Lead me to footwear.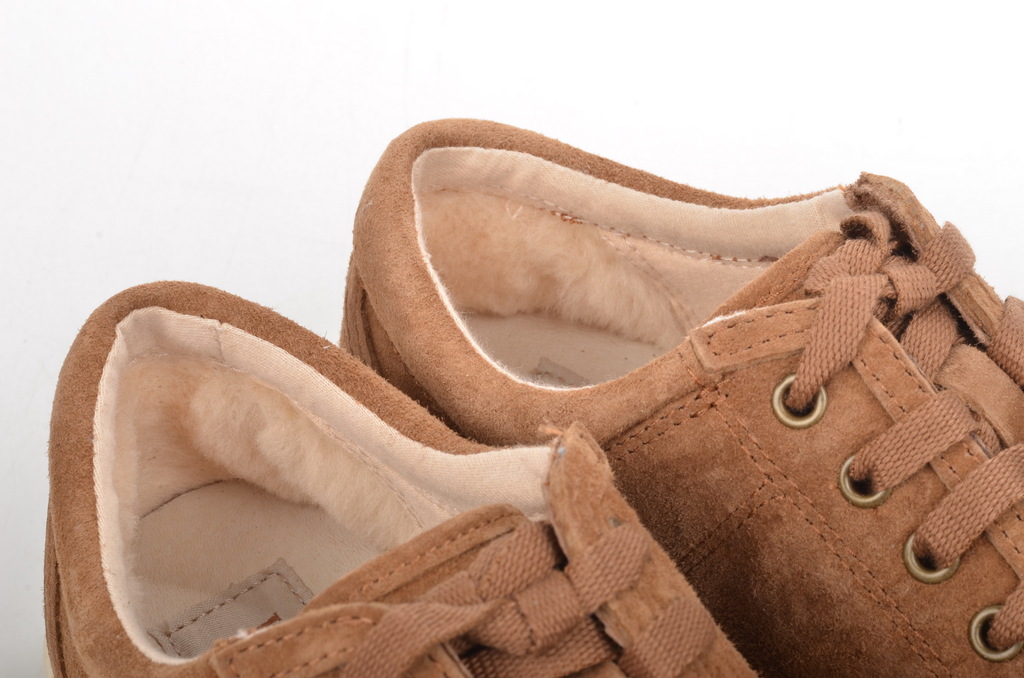
Lead to 332, 119, 1023, 677.
